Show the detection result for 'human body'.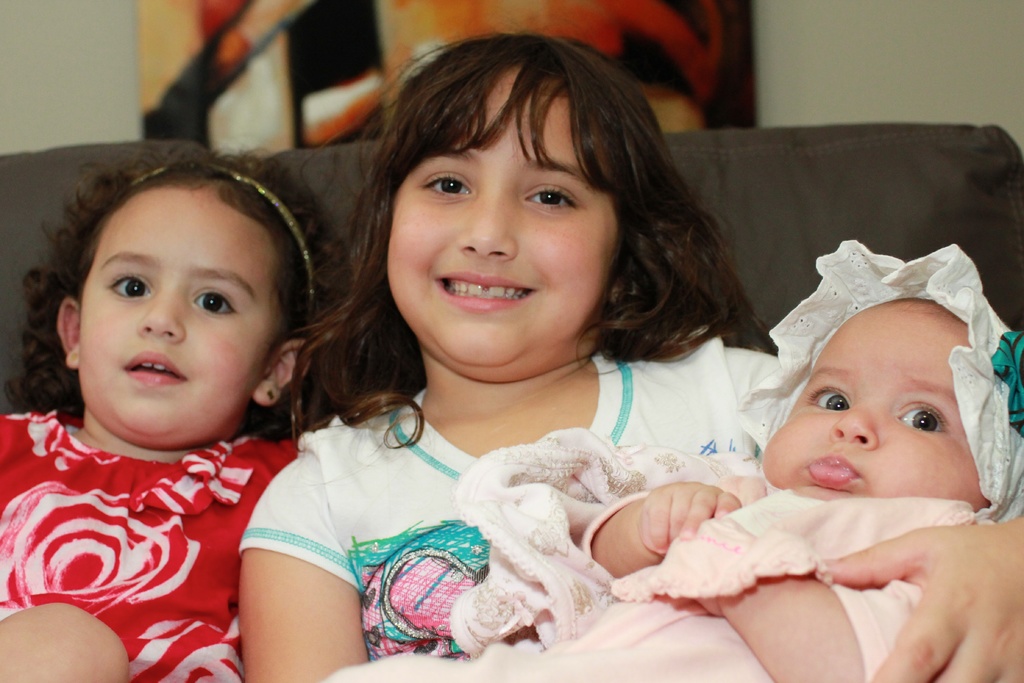
bbox=(324, 472, 982, 682).
